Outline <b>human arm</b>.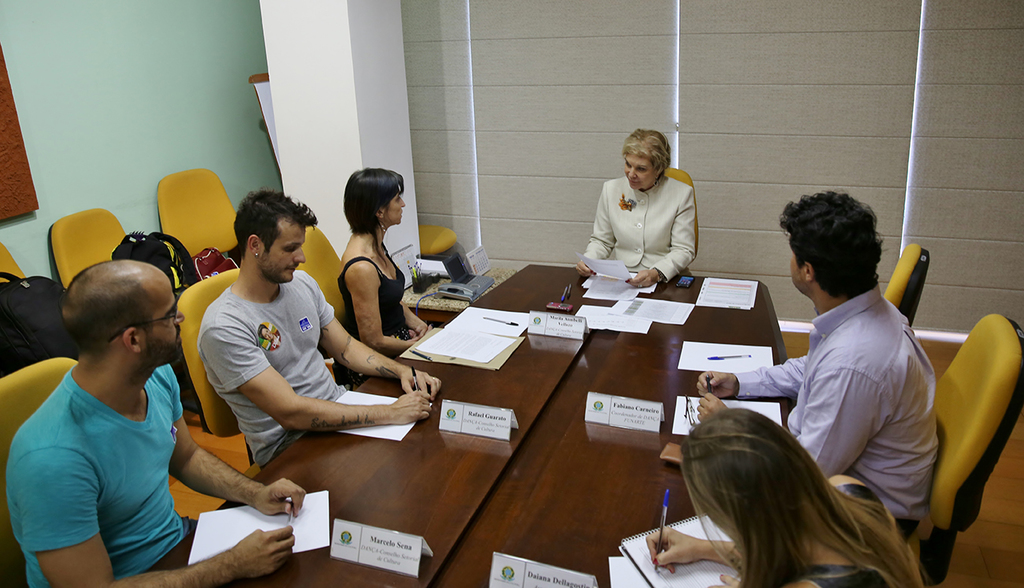
Outline: crop(399, 300, 436, 337).
